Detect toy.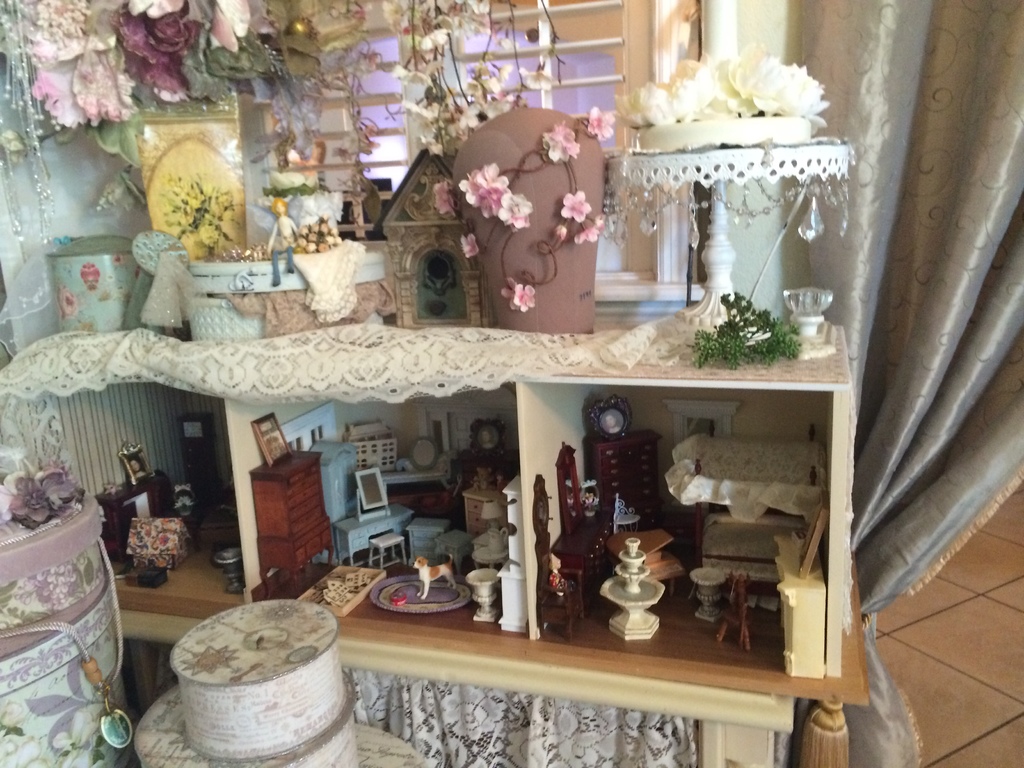
Detected at [408,551,456,601].
